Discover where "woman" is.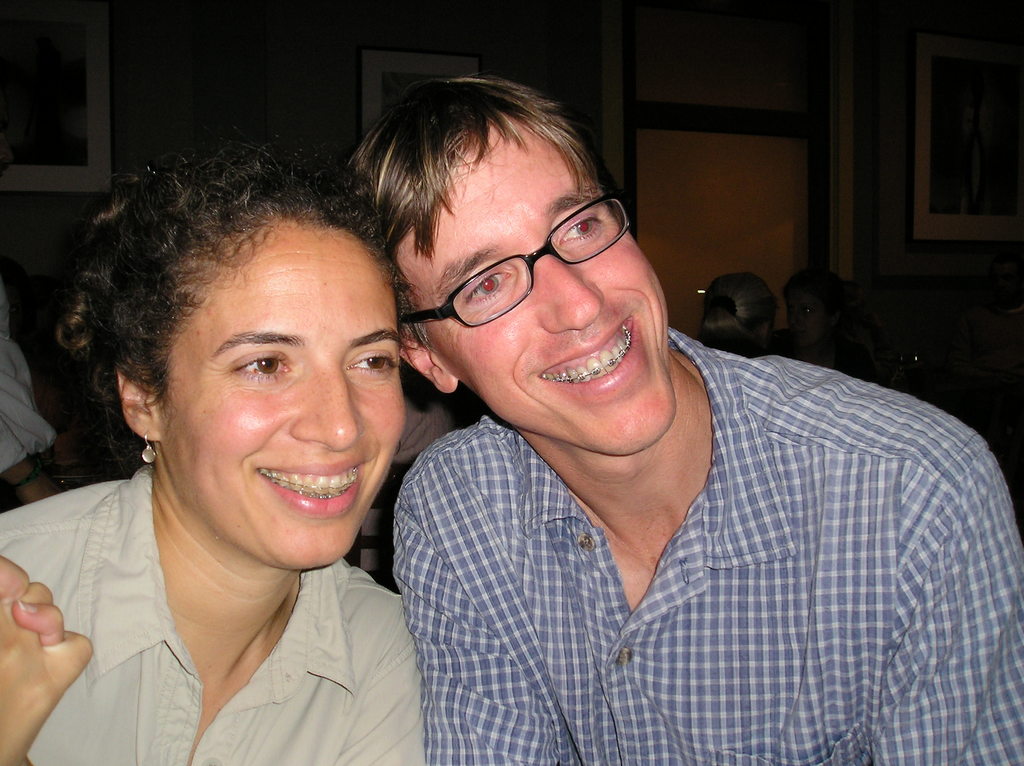
Discovered at <box>698,269,777,356</box>.
